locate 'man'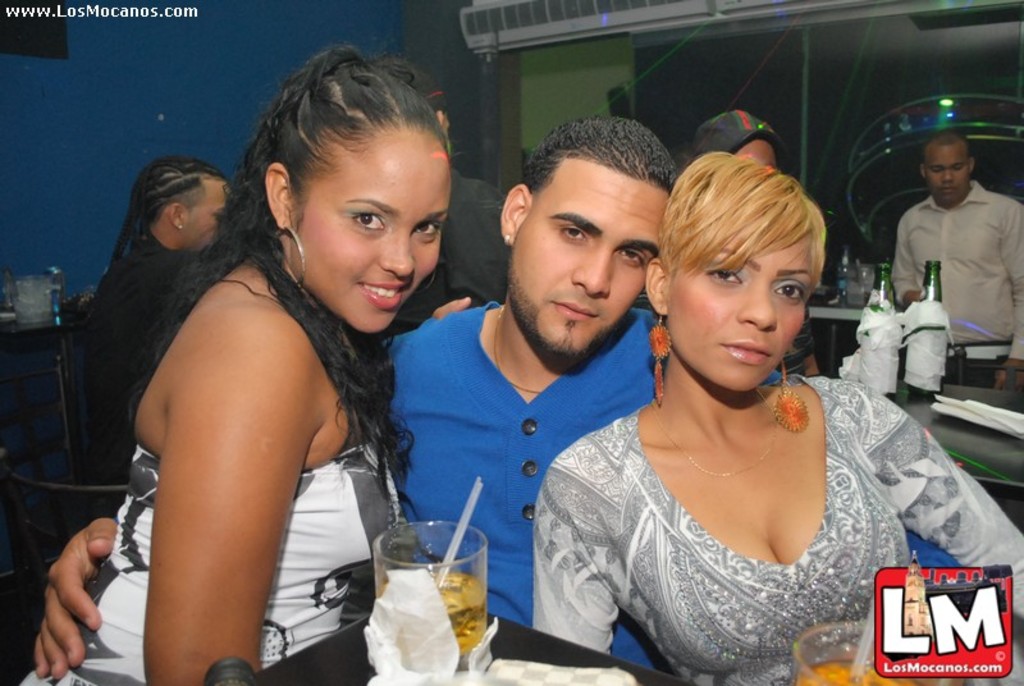
[883,132,1012,370]
